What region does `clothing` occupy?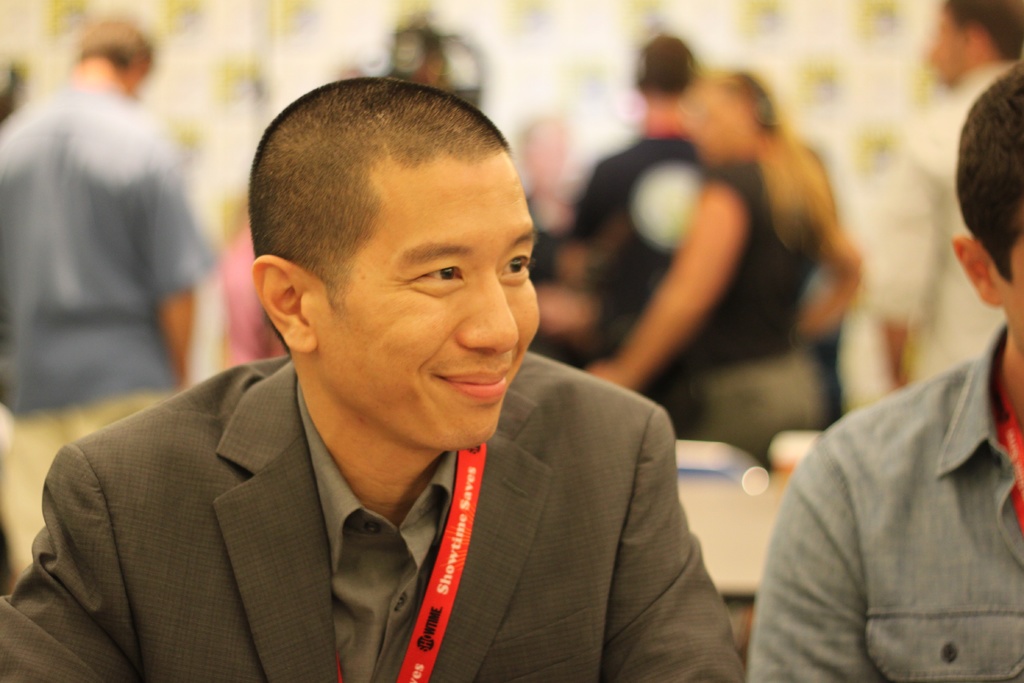
[left=698, top=154, right=837, bottom=475].
